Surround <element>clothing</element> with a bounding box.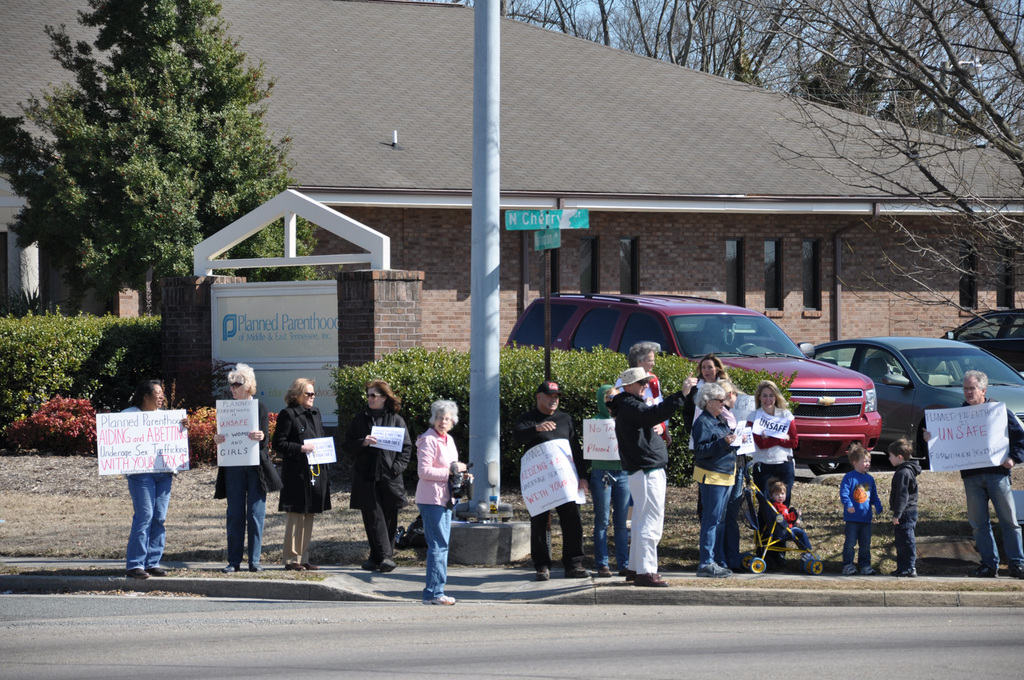
348, 401, 401, 565.
